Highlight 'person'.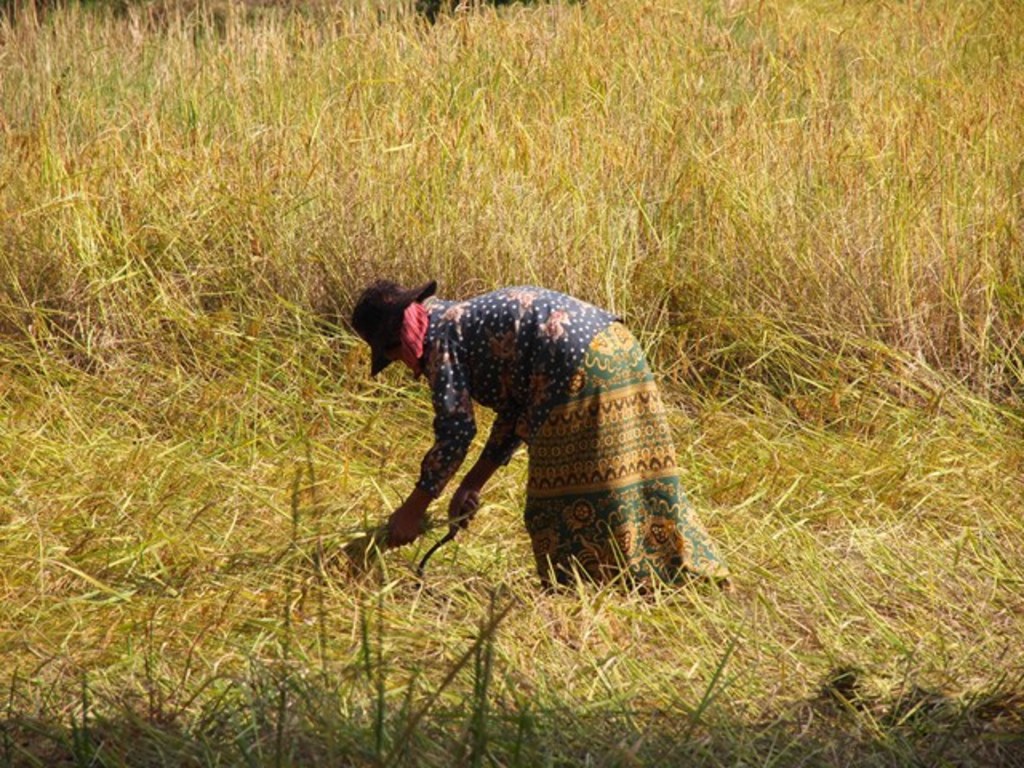
Highlighted region: [x1=304, y1=266, x2=680, y2=616].
